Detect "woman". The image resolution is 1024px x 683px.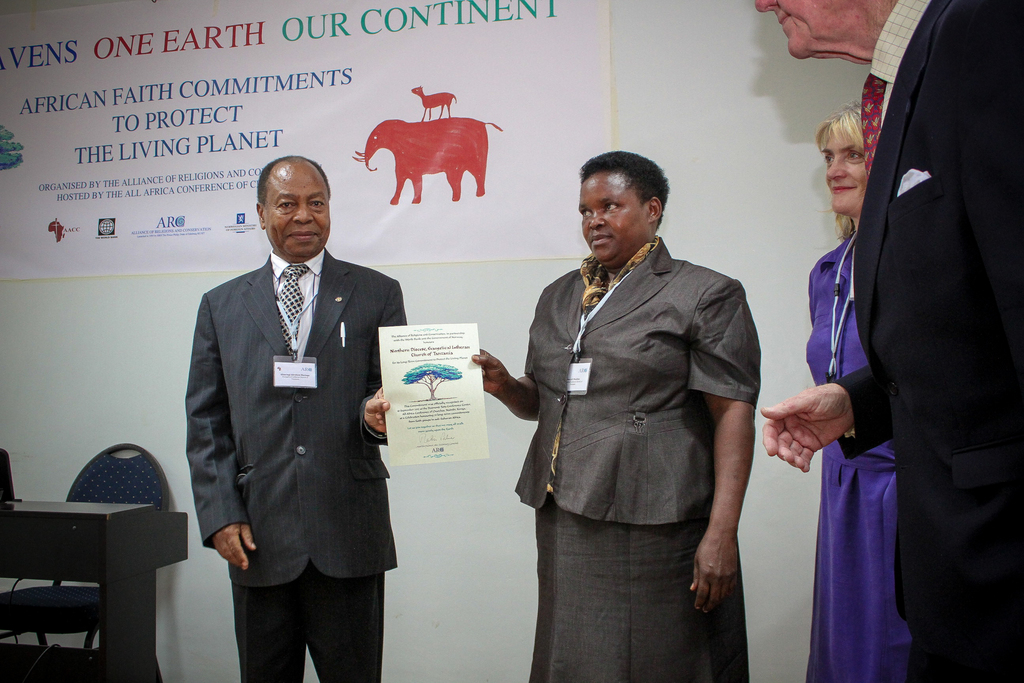
(x1=461, y1=134, x2=758, y2=675).
